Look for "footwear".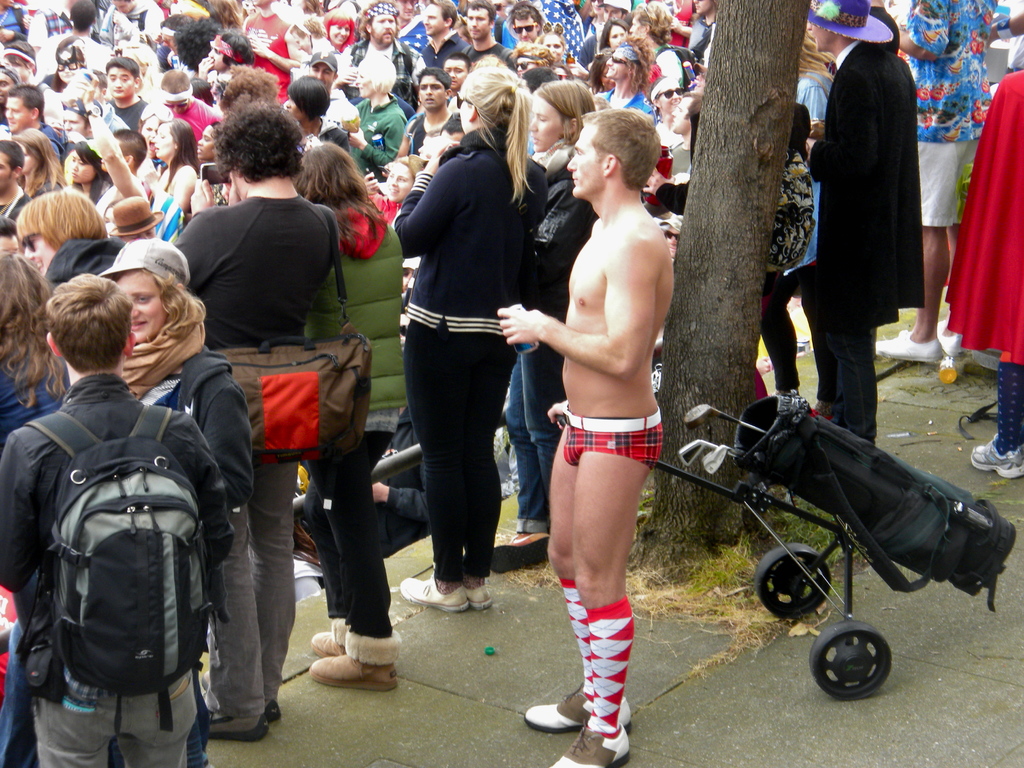
Found: bbox=[400, 573, 467, 611].
